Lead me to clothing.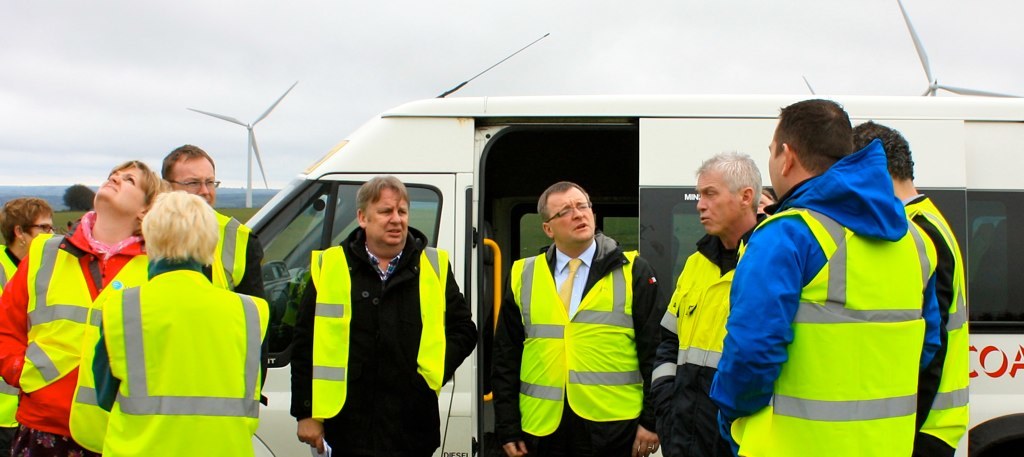
Lead to detection(17, 196, 118, 438).
